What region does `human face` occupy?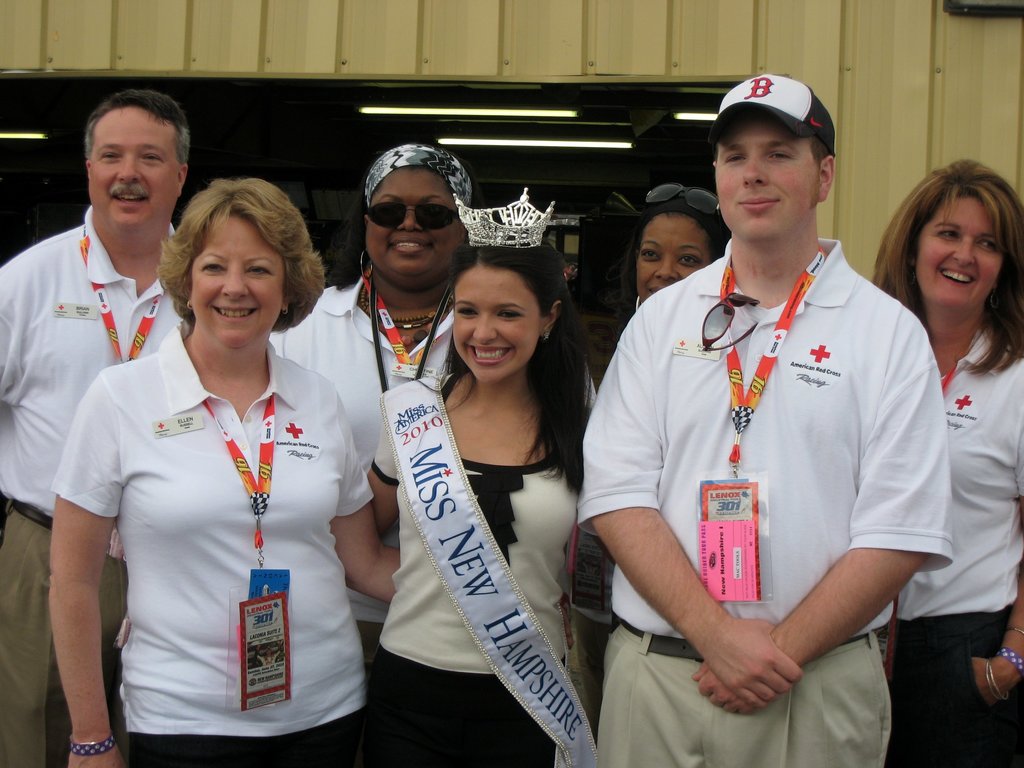
193 212 288 349.
